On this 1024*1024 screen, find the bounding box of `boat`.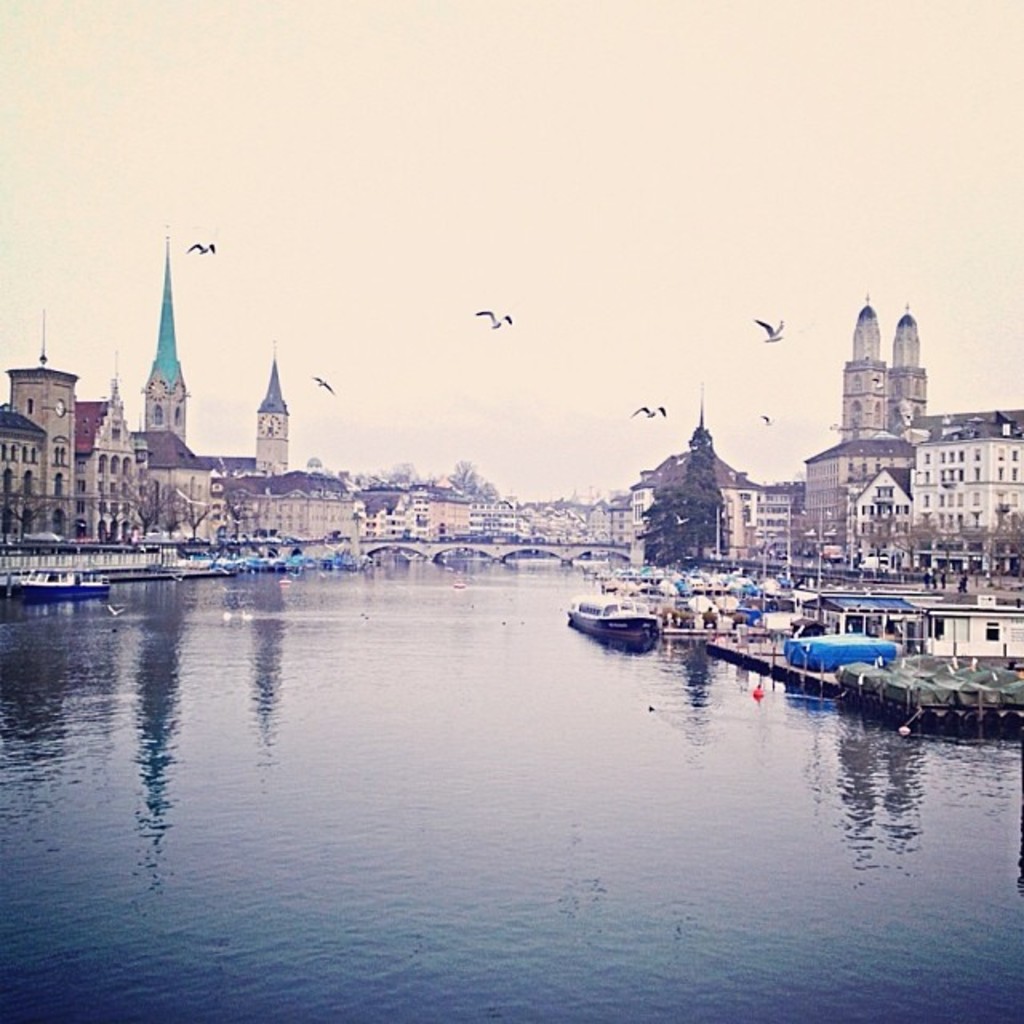
Bounding box: pyautogui.locateOnScreen(320, 542, 374, 579).
